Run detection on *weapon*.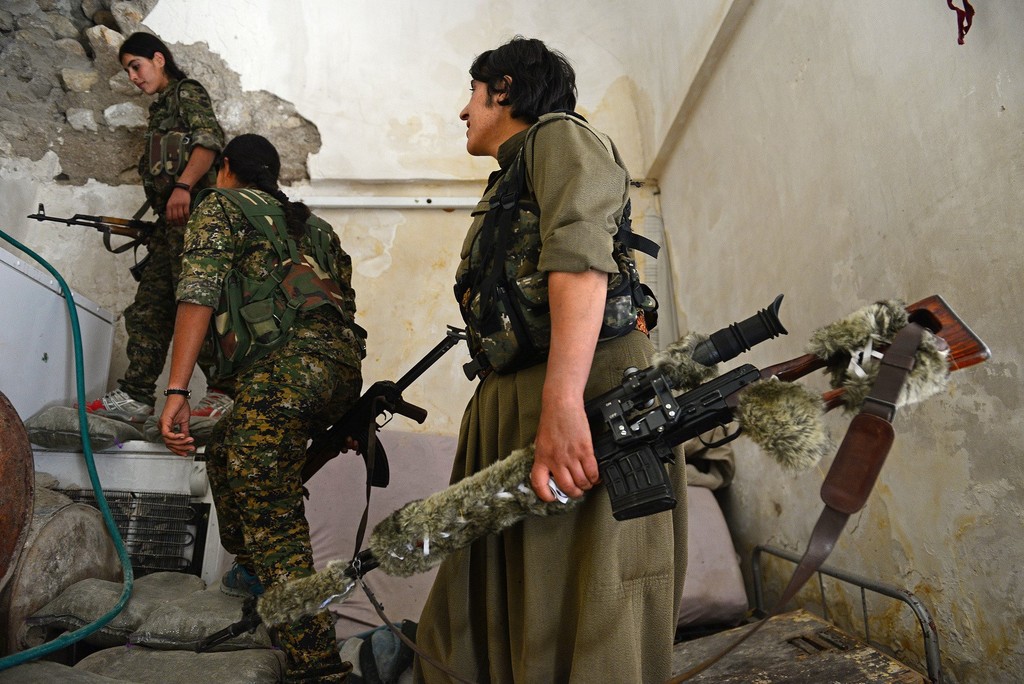
Result: 301,323,448,503.
